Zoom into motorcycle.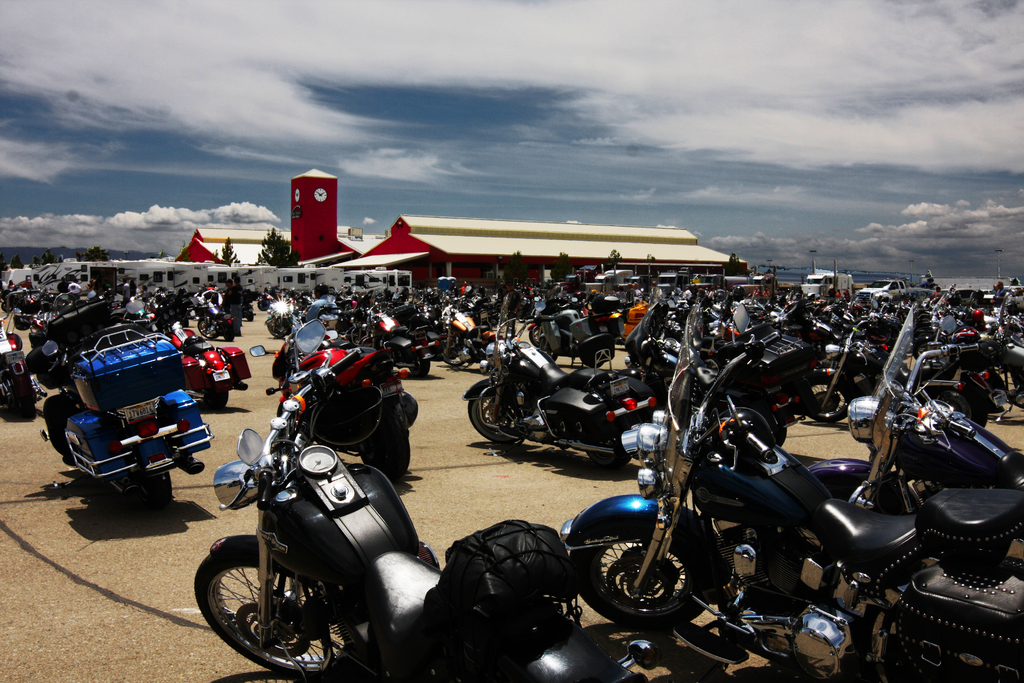
Zoom target: BBox(182, 354, 474, 679).
